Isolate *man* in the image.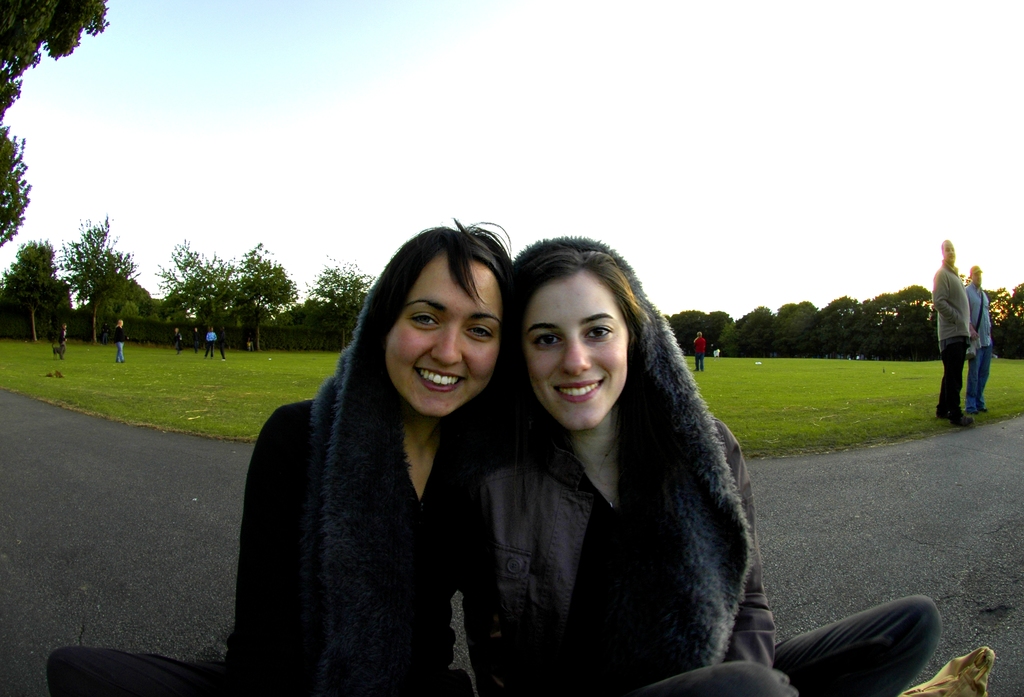
Isolated region: <bbox>54, 318, 68, 360</bbox>.
